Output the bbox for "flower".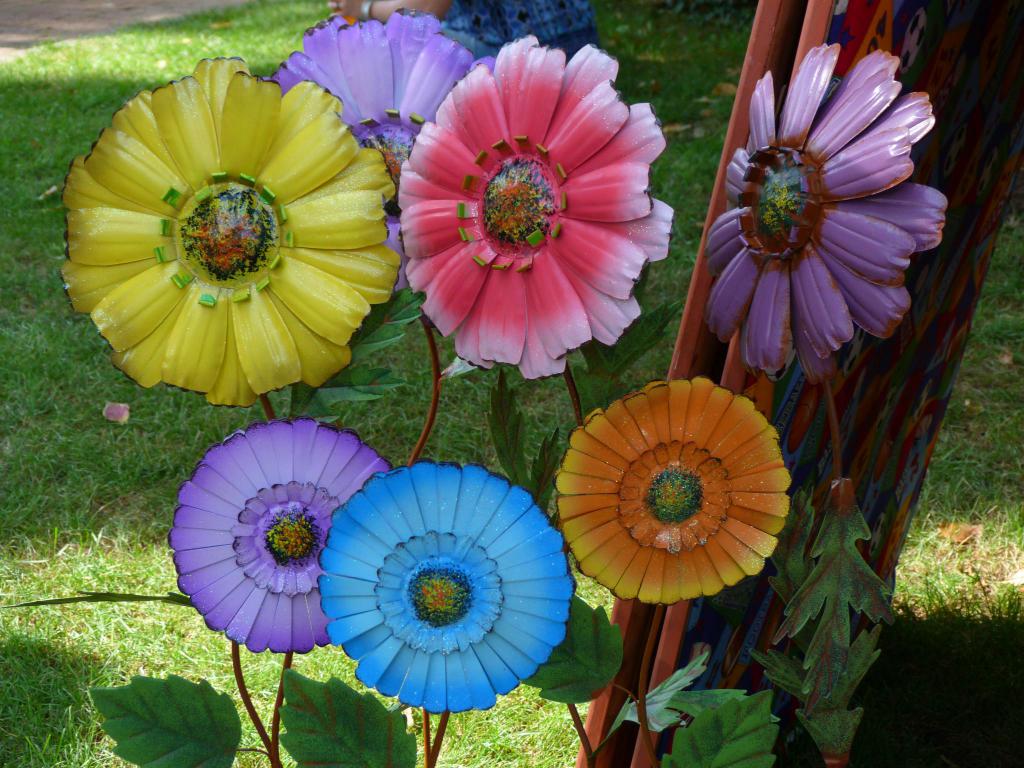
box(316, 456, 578, 713).
